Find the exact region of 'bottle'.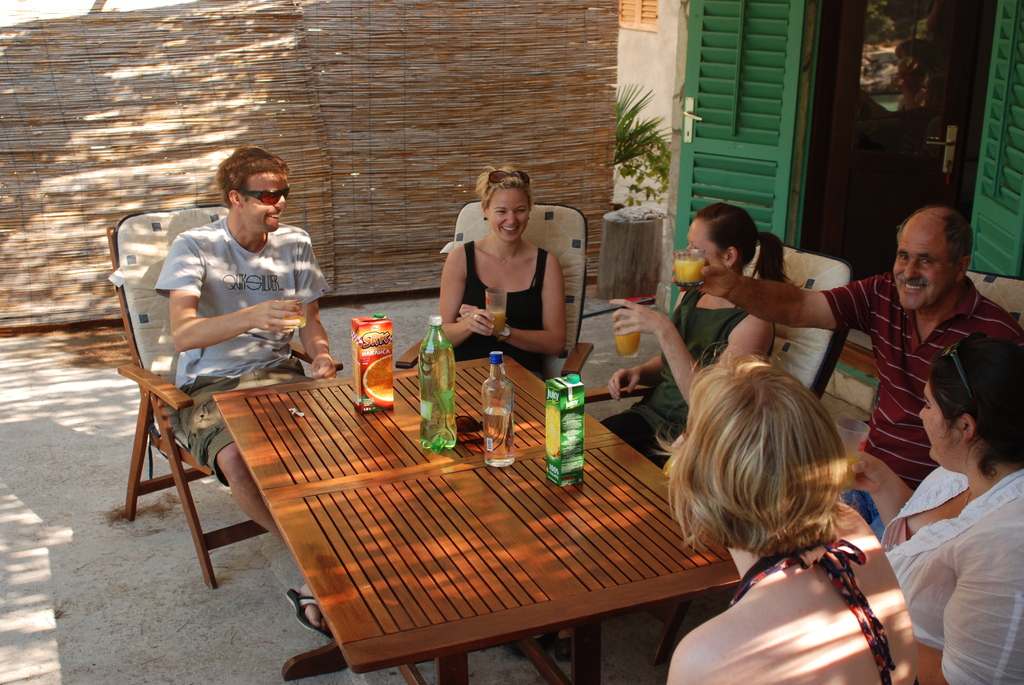
Exact region: box(476, 349, 515, 469).
